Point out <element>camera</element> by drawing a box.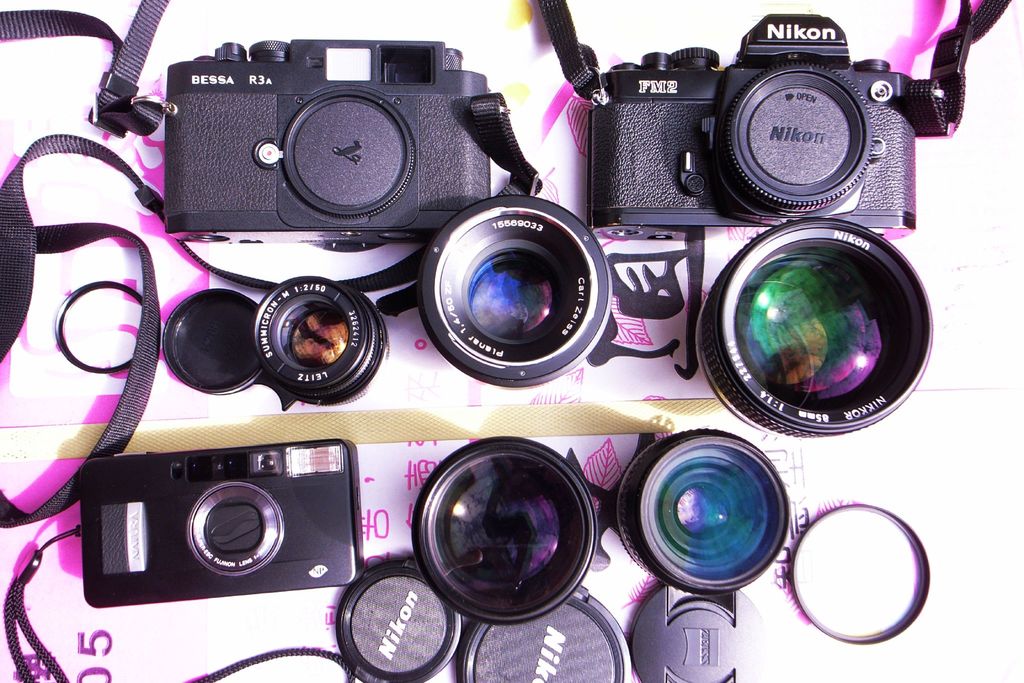
x1=420 y1=198 x2=610 y2=383.
